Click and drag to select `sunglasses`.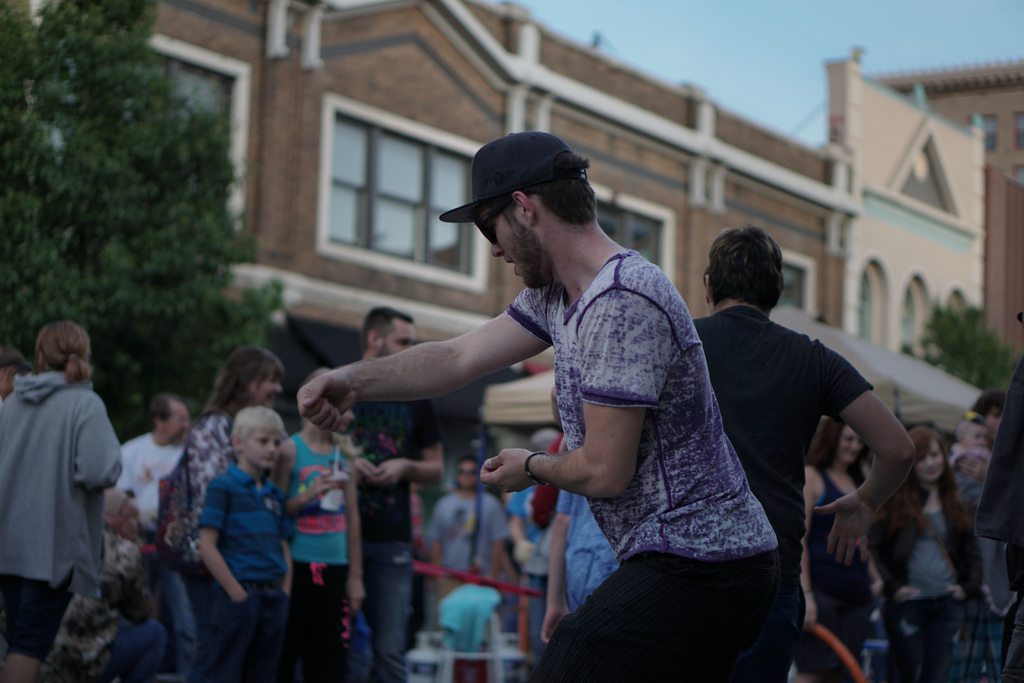
Selection: rect(474, 195, 513, 245).
